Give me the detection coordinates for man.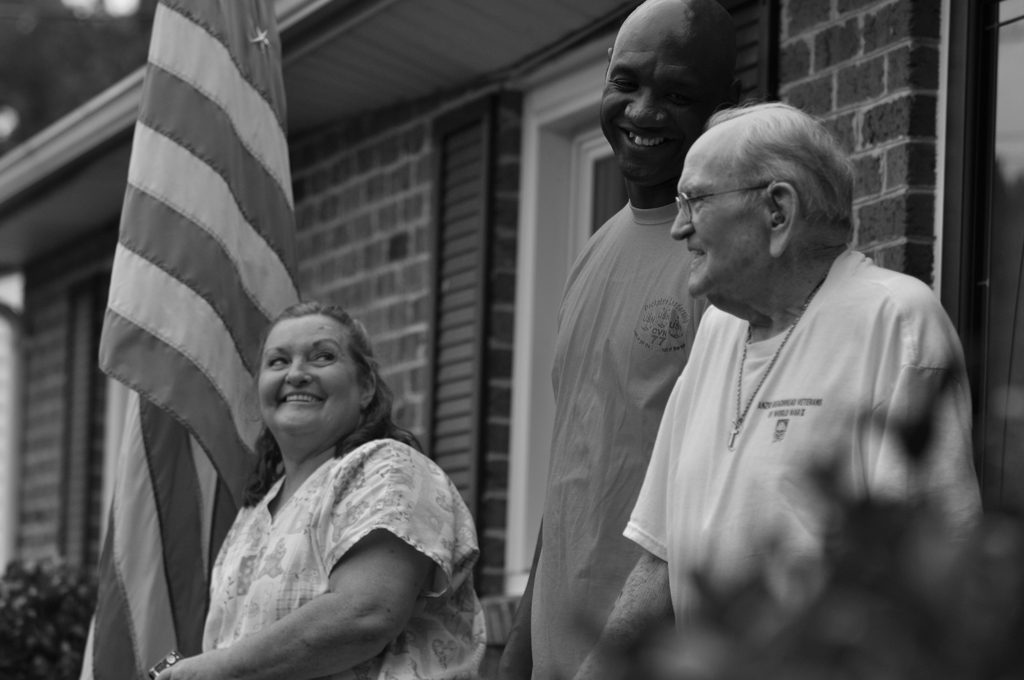
<bbox>497, 0, 741, 679</bbox>.
